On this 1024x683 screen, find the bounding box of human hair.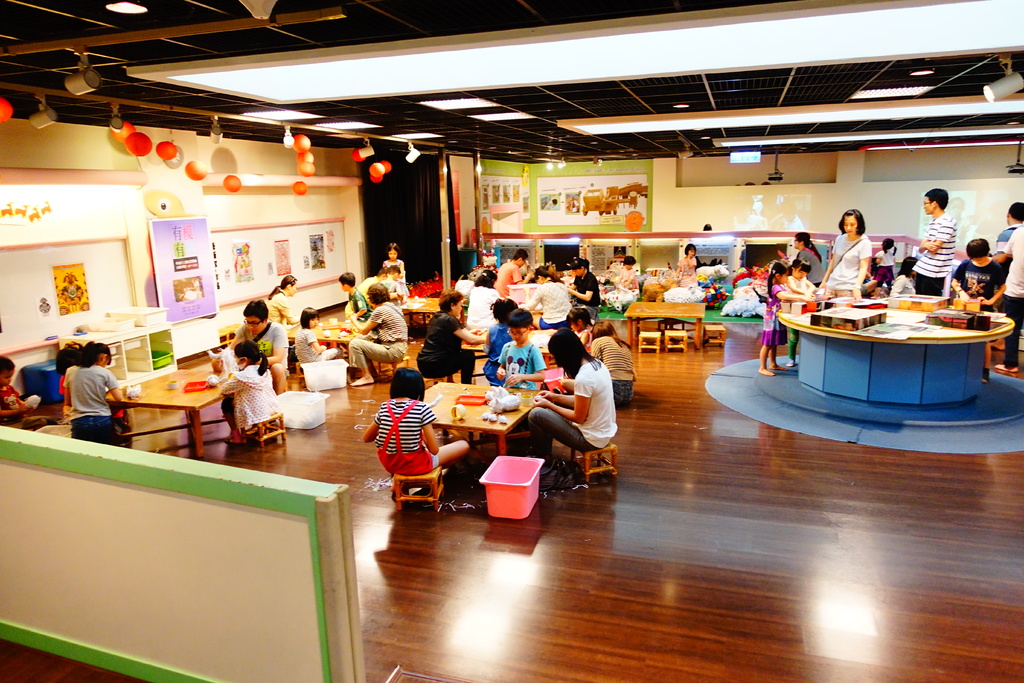
Bounding box: x1=923 y1=185 x2=947 y2=214.
